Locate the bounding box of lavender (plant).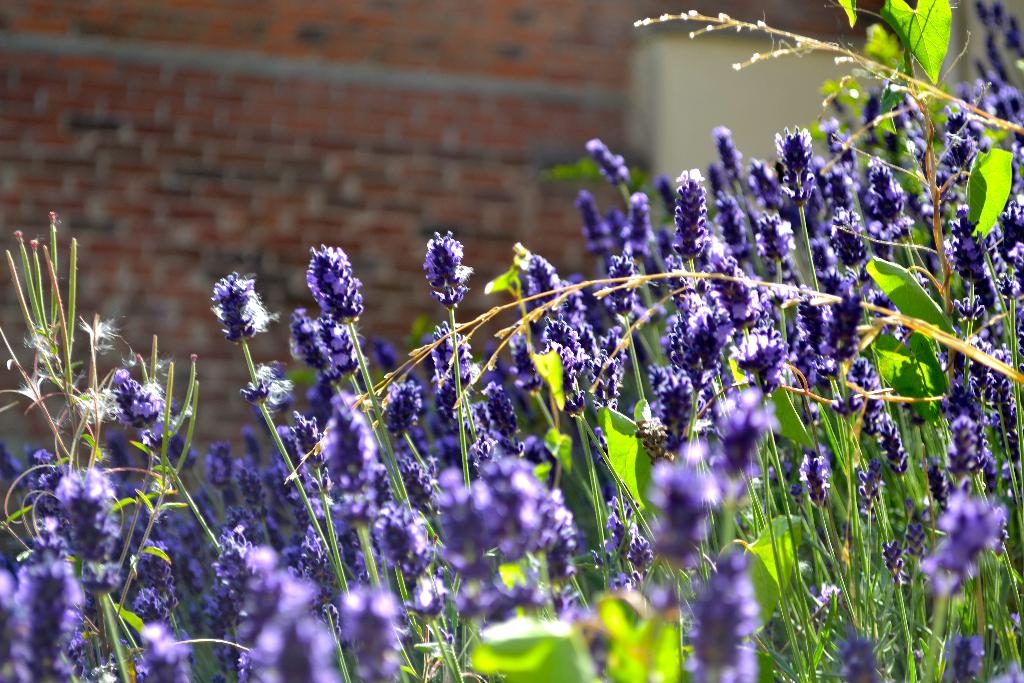
Bounding box: pyautogui.locateOnScreen(824, 161, 854, 213).
